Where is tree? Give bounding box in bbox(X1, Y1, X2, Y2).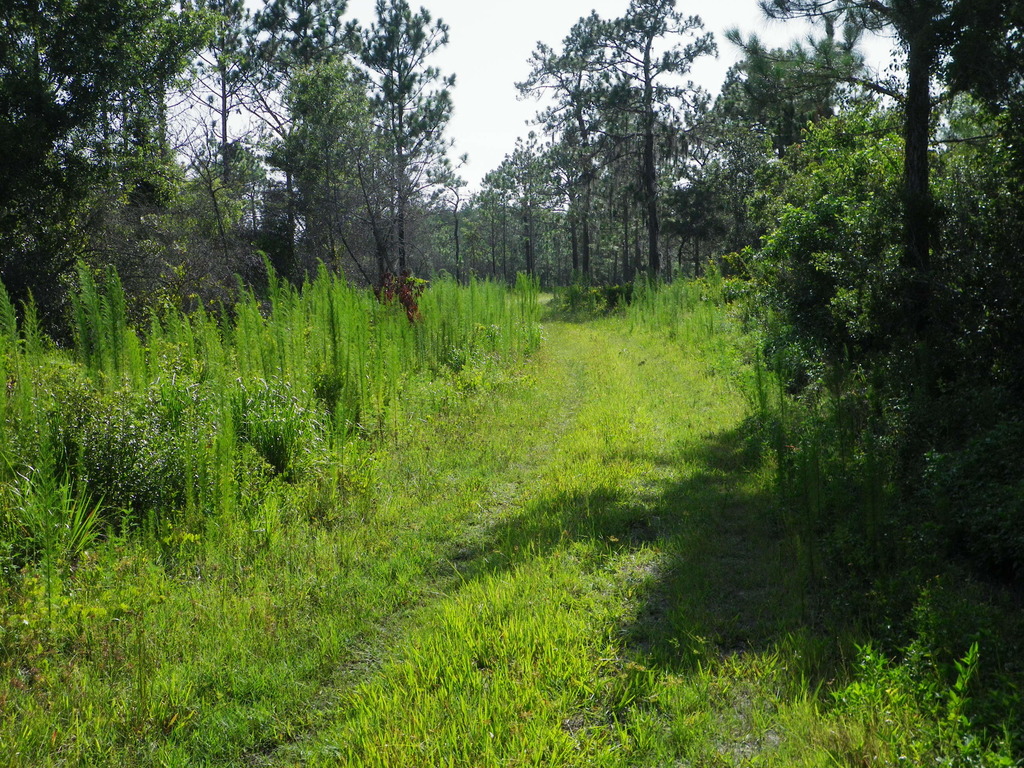
bbox(583, 0, 713, 276).
